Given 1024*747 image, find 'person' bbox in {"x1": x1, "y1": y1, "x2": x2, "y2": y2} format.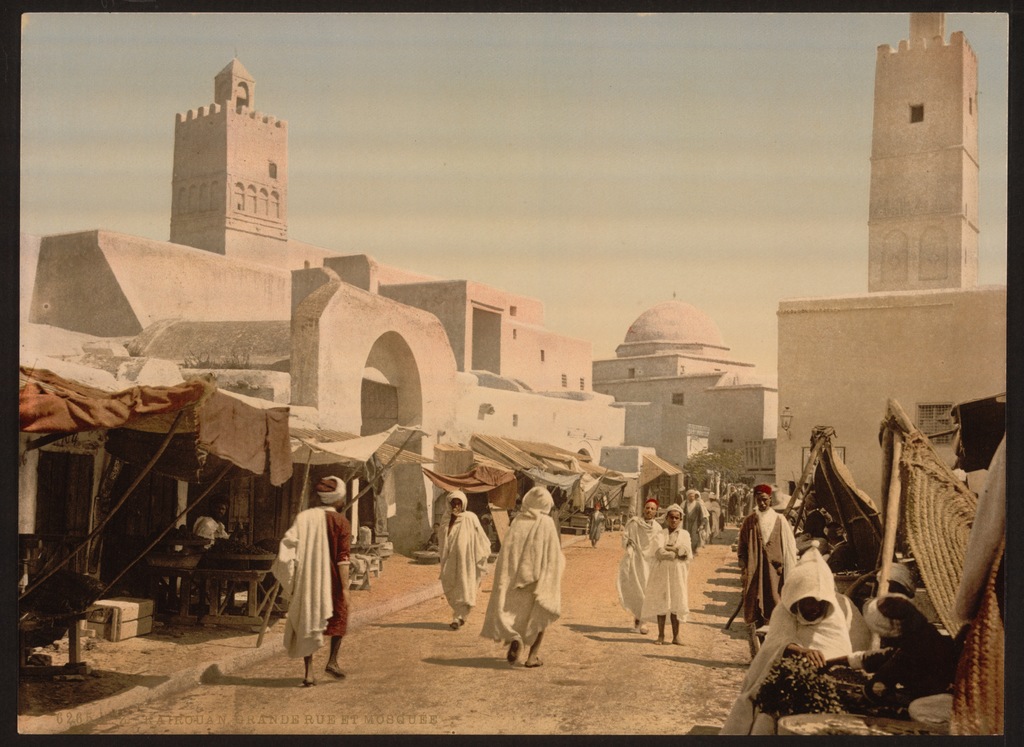
{"x1": 492, "y1": 492, "x2": 562, "y2": 655}.
